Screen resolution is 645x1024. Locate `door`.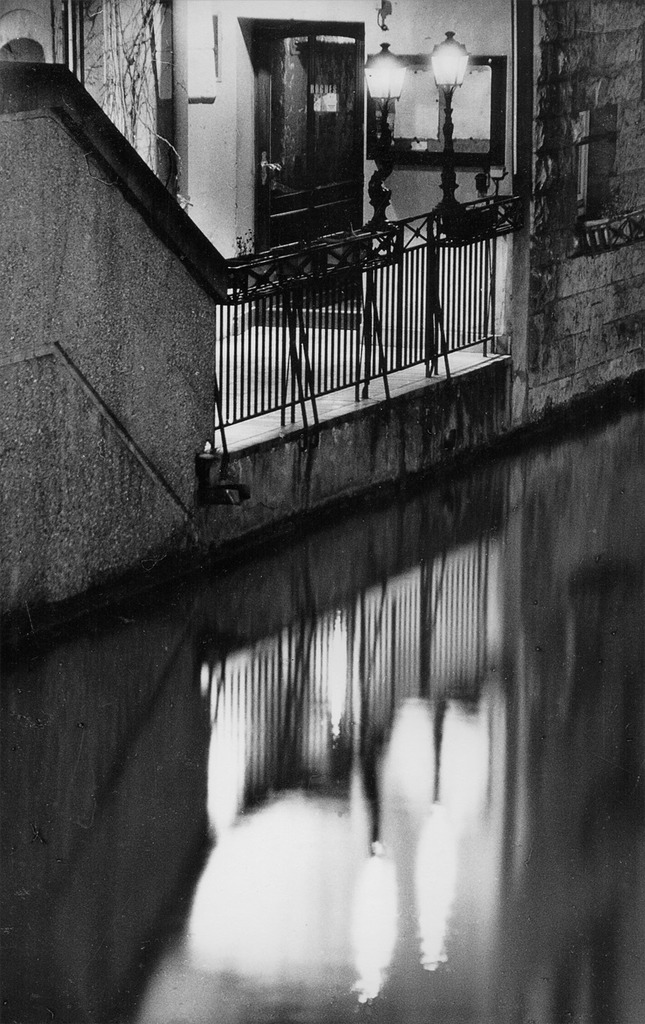
Rect(258, 41, 365, 309).
